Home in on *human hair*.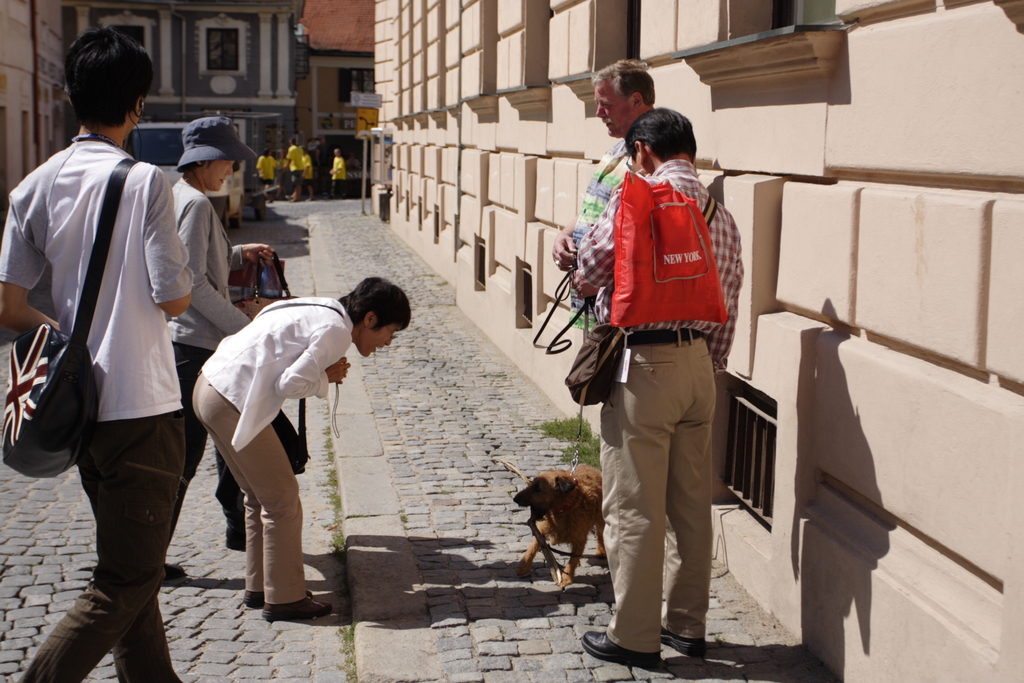
Homed in at [50,30,133,115].
